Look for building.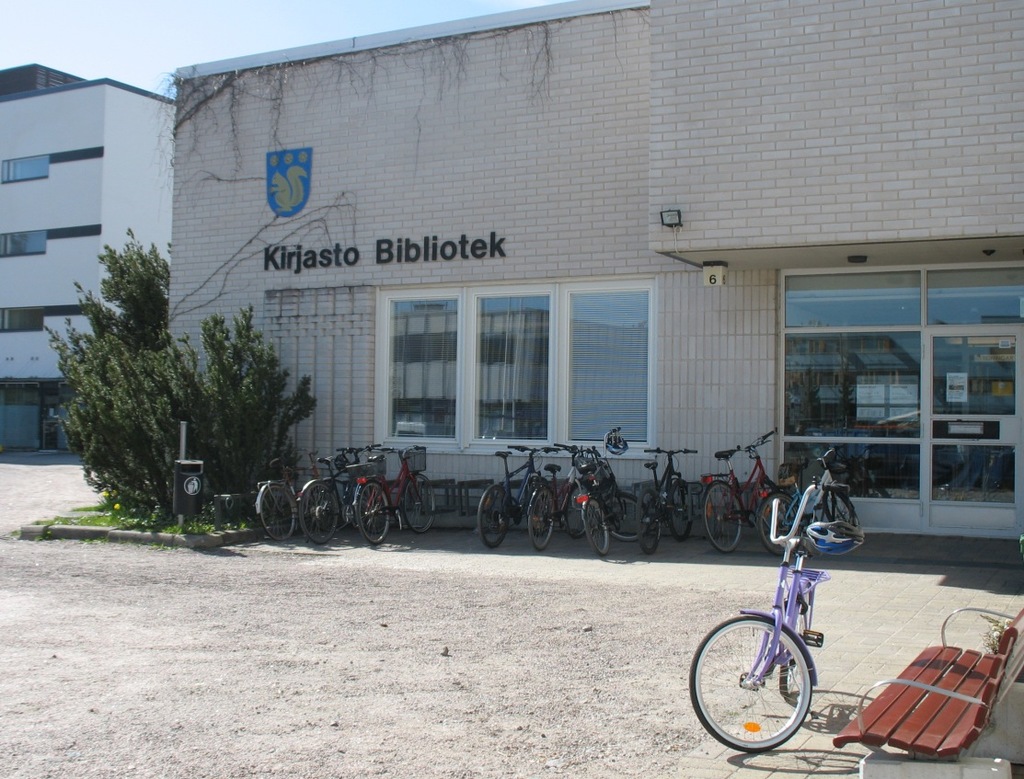
Found: [166, 0, 1023, 549].
